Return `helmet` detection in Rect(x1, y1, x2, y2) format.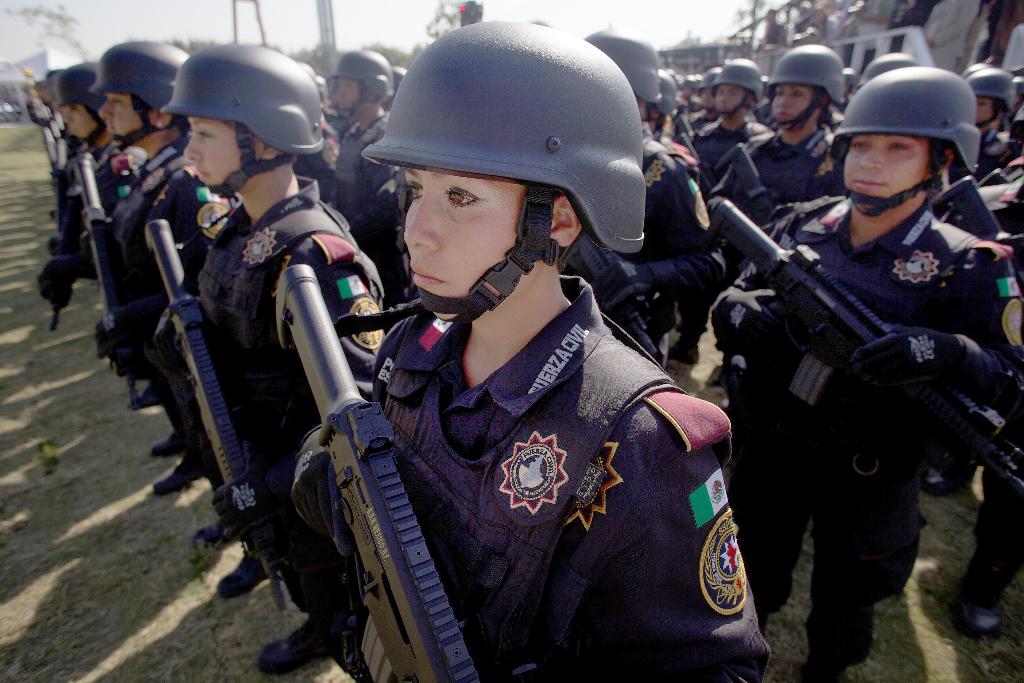
Rect(388, 69, 405, 99).
